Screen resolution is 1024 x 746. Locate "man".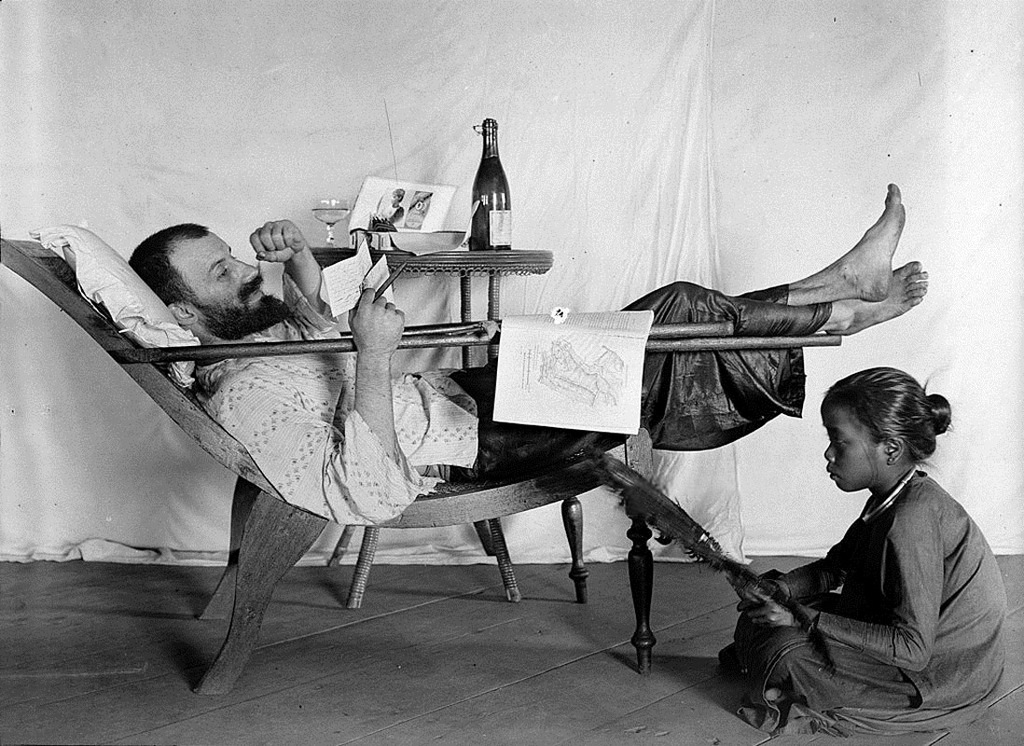
(125,180,928,523).
